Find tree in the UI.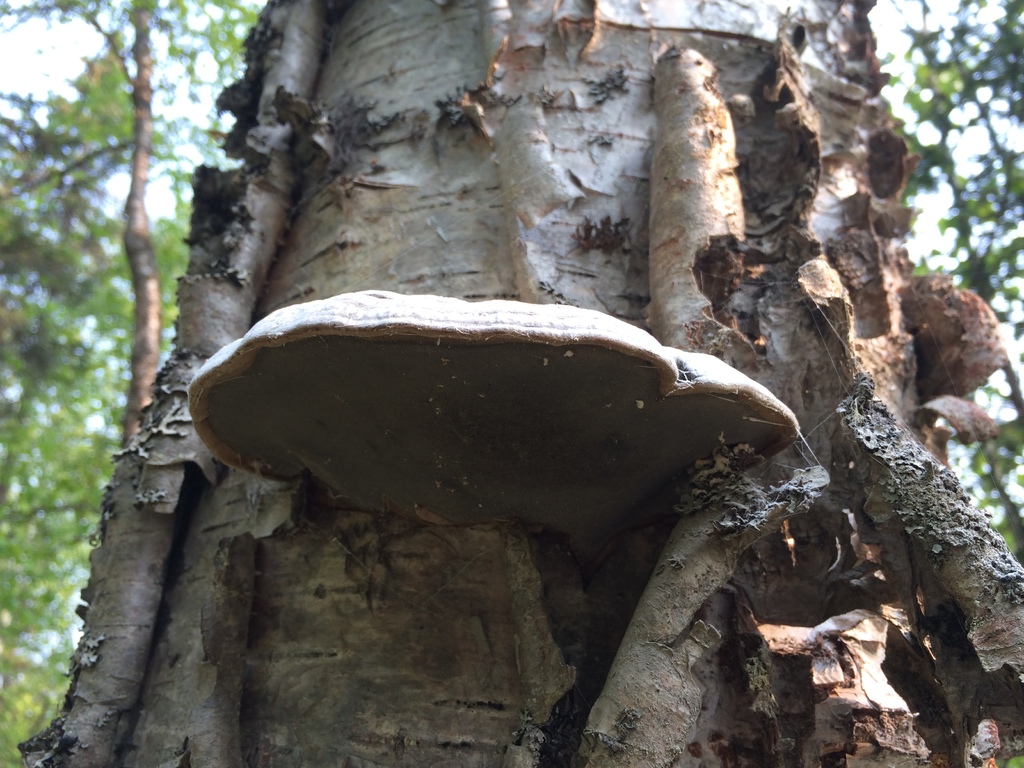
UI element at rect(0, 106, 157, 757).
